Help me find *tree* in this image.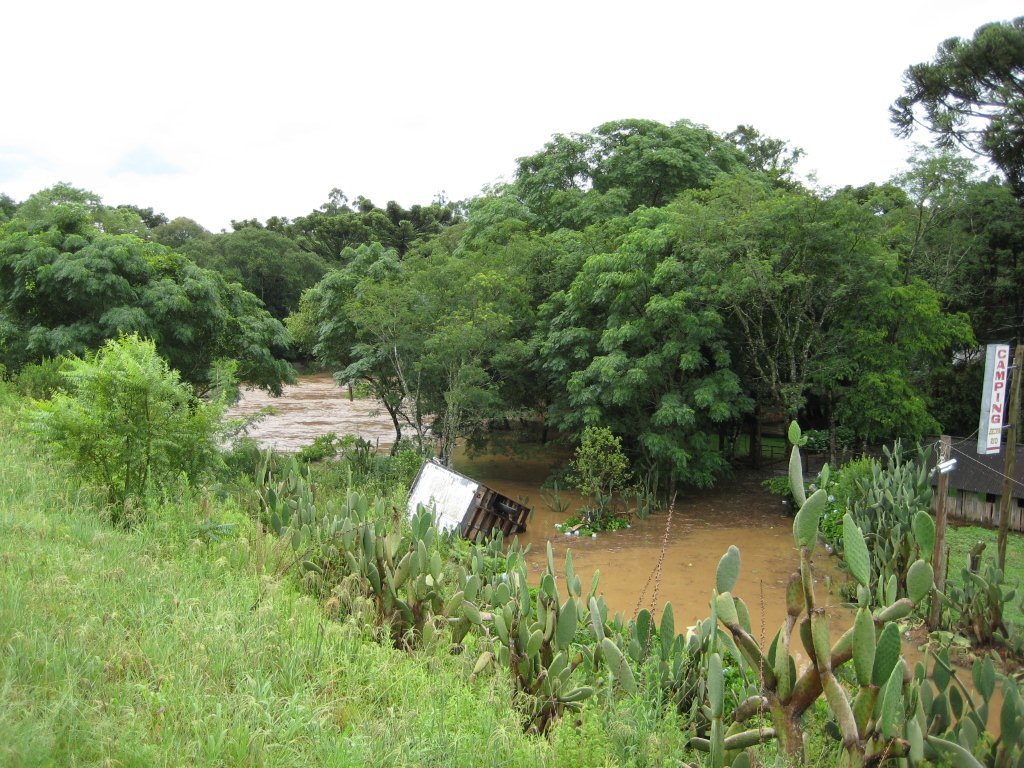
Found it: locate(885, 7, 1023, 198).
